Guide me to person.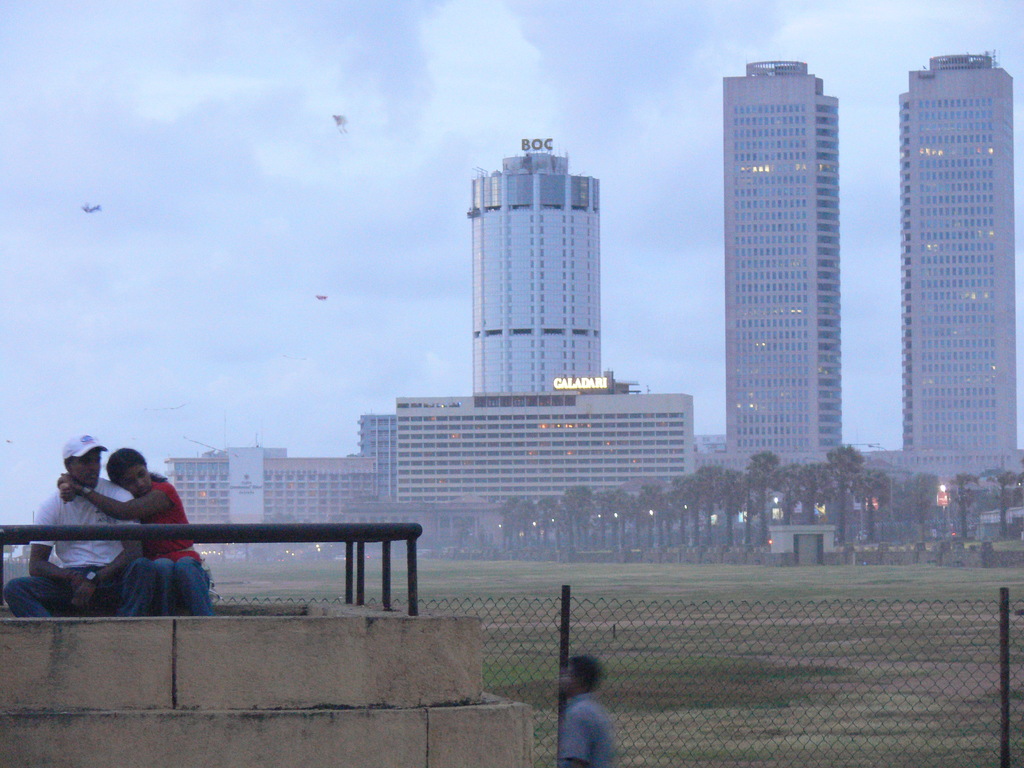
Guidance: (55, 444, 217, 621).
